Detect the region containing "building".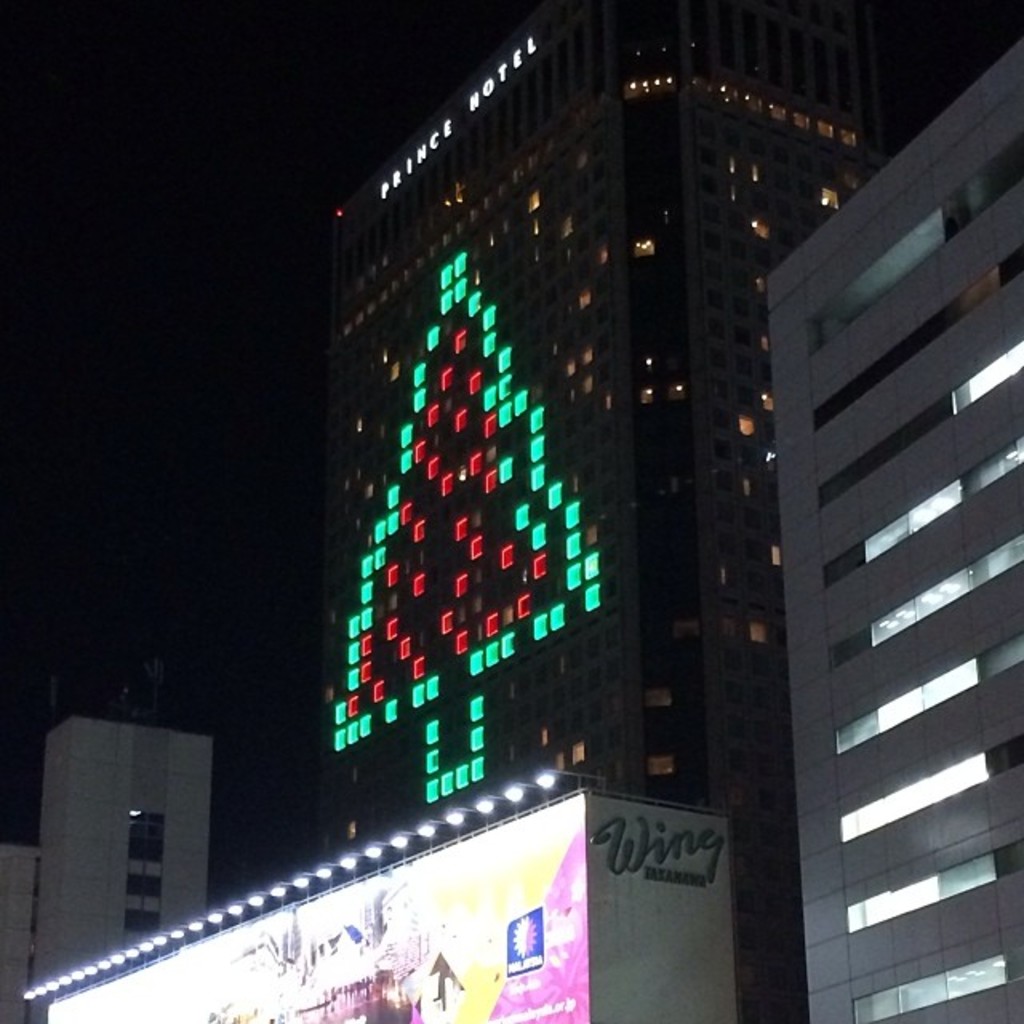
[left=5, top=712, right=219, bottom=1005].
